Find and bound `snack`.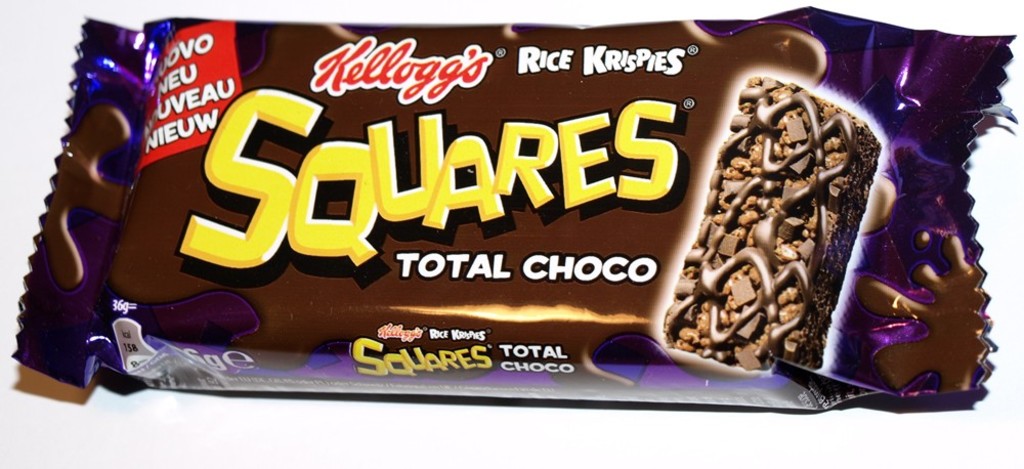
Bound: {"x1": 665, "y1": 75, "x2": 882, "y2": 371}.
